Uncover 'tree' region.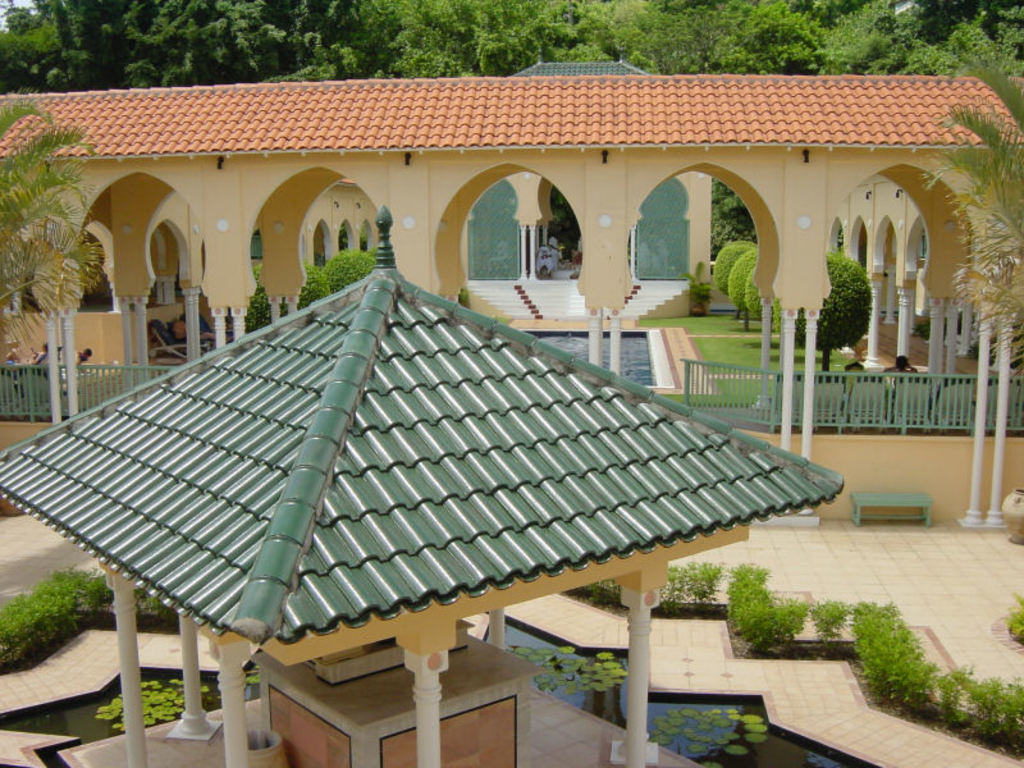
Uncovered: x1=6 y1=134 x2=120 y2=358.
